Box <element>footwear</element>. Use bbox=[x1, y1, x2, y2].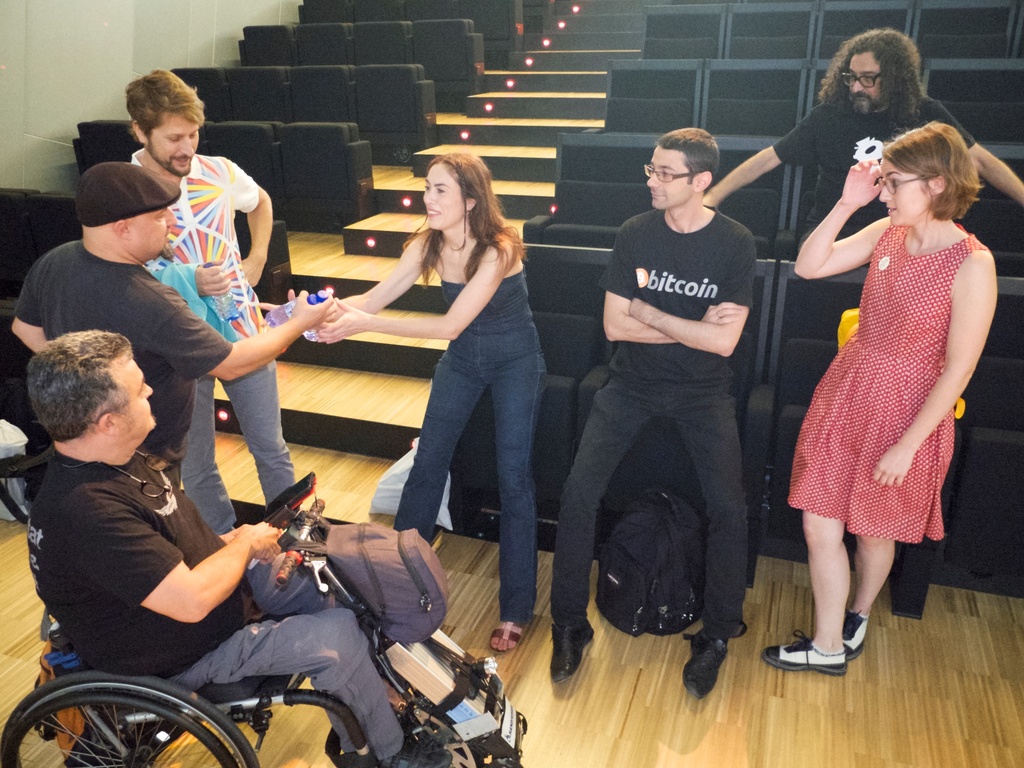
bbox=[840, 613, 869, 654].
